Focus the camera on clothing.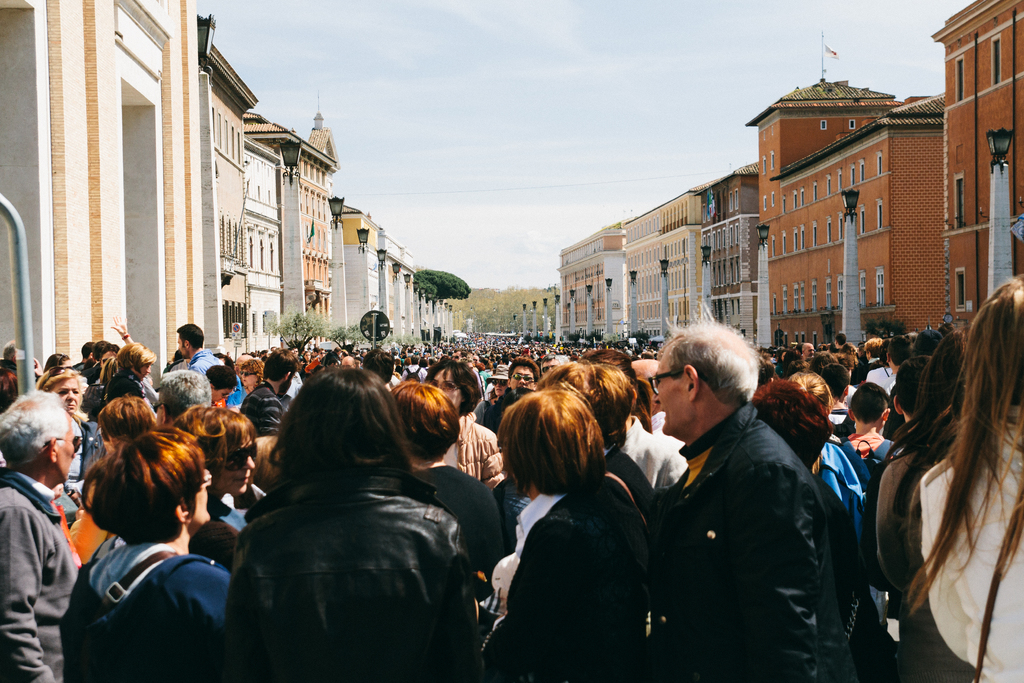
Focus region: [x1=806, y1=440, x2=873, y2=597].
